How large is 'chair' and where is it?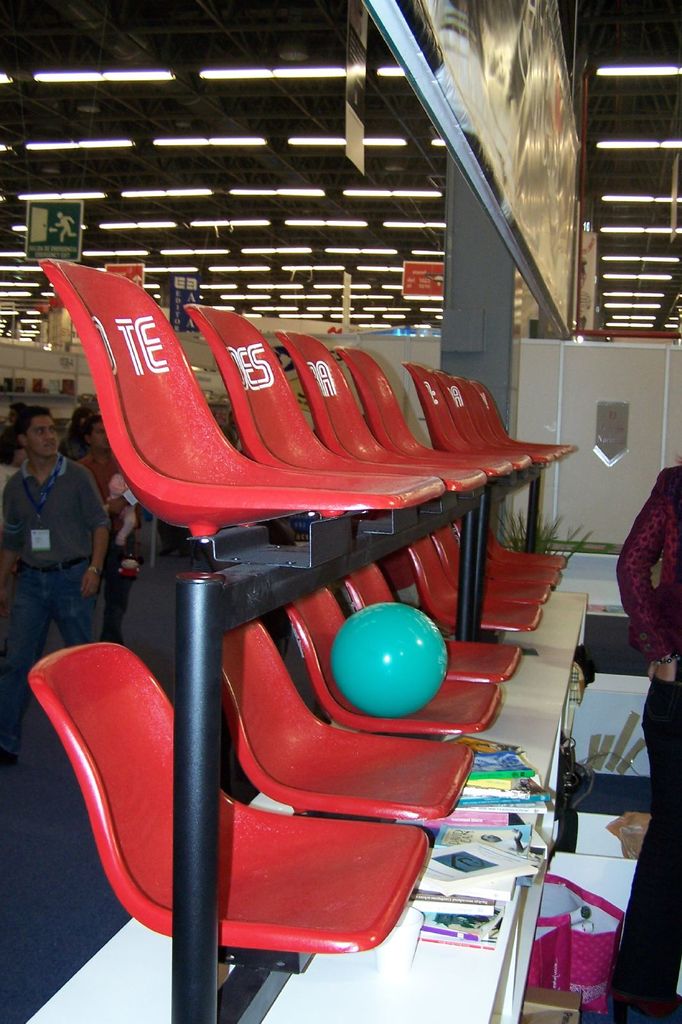
Bounding box: box(274, 329, 485, 503).
